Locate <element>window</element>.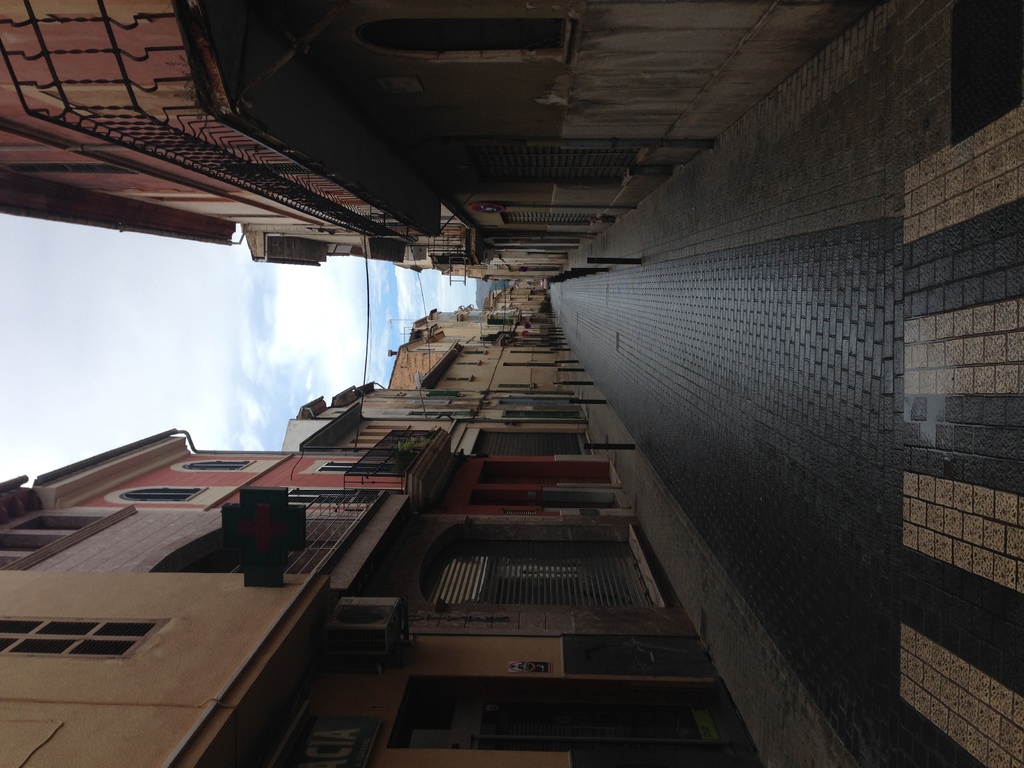
Bounding box: select_region(0, 541, 56, 566).
